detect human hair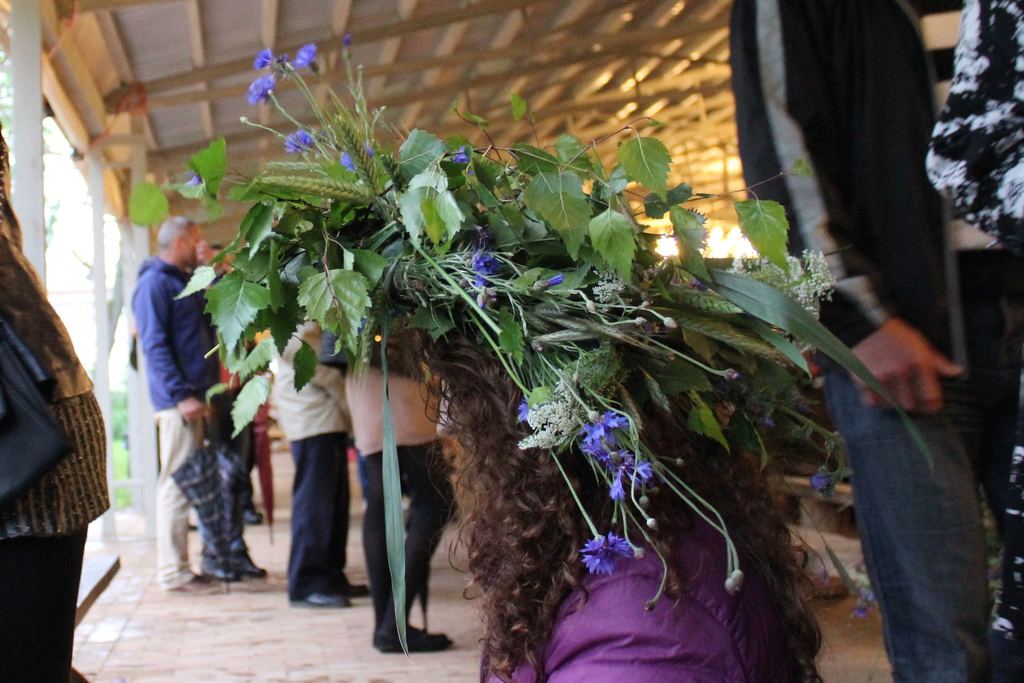
153 213 194 252
